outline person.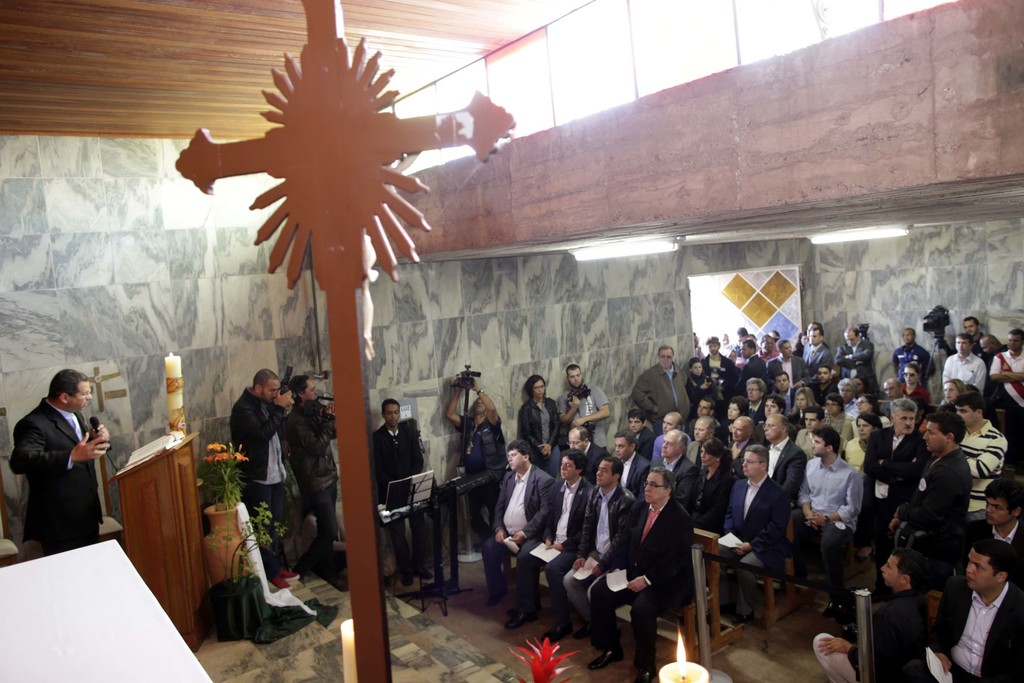
Outline: (x1=724, y1=443, x2=792, y2=614).
